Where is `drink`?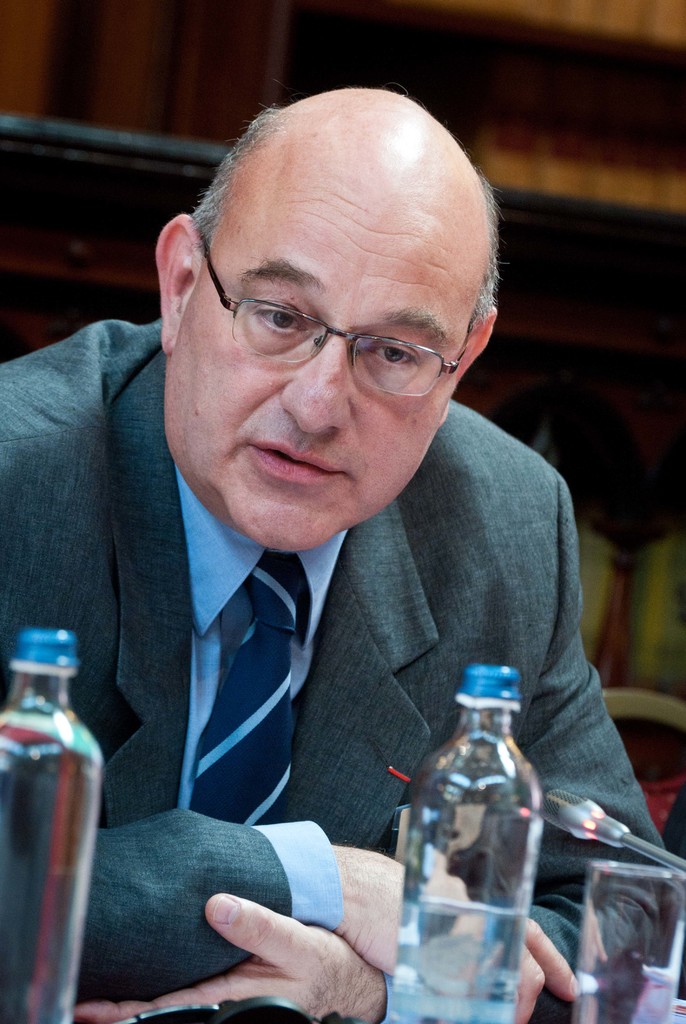
x1=0, y1=701, x2=104, y2=1023.
